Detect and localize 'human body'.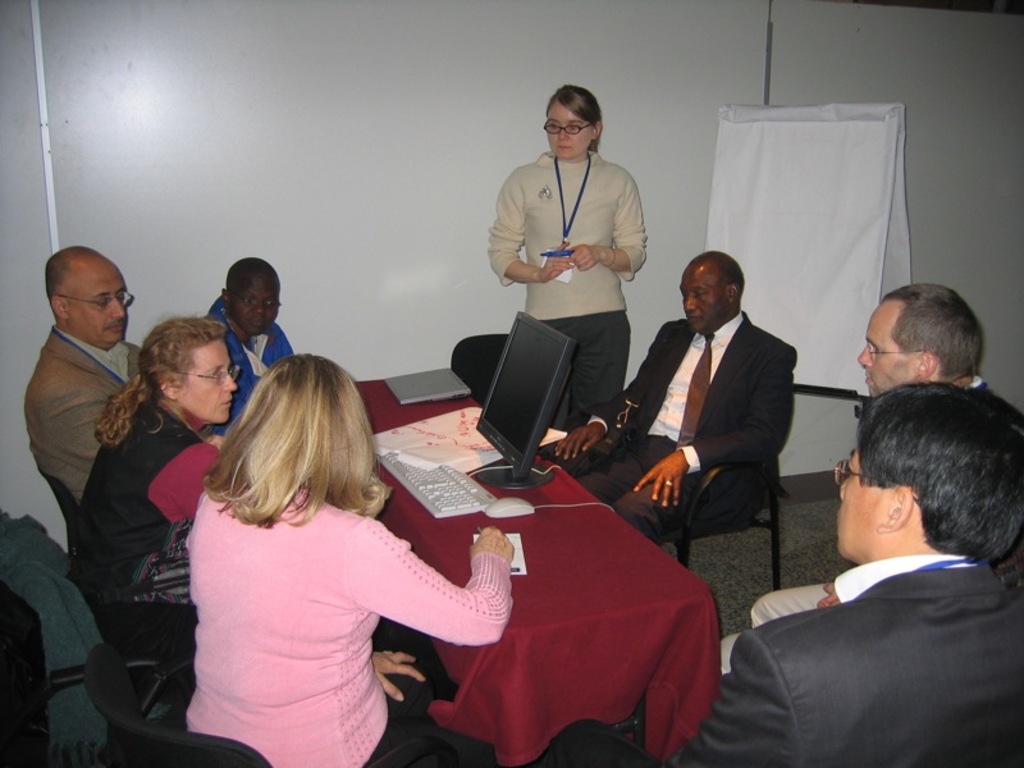
Localized at bbox(198, 310, 300, 428).
